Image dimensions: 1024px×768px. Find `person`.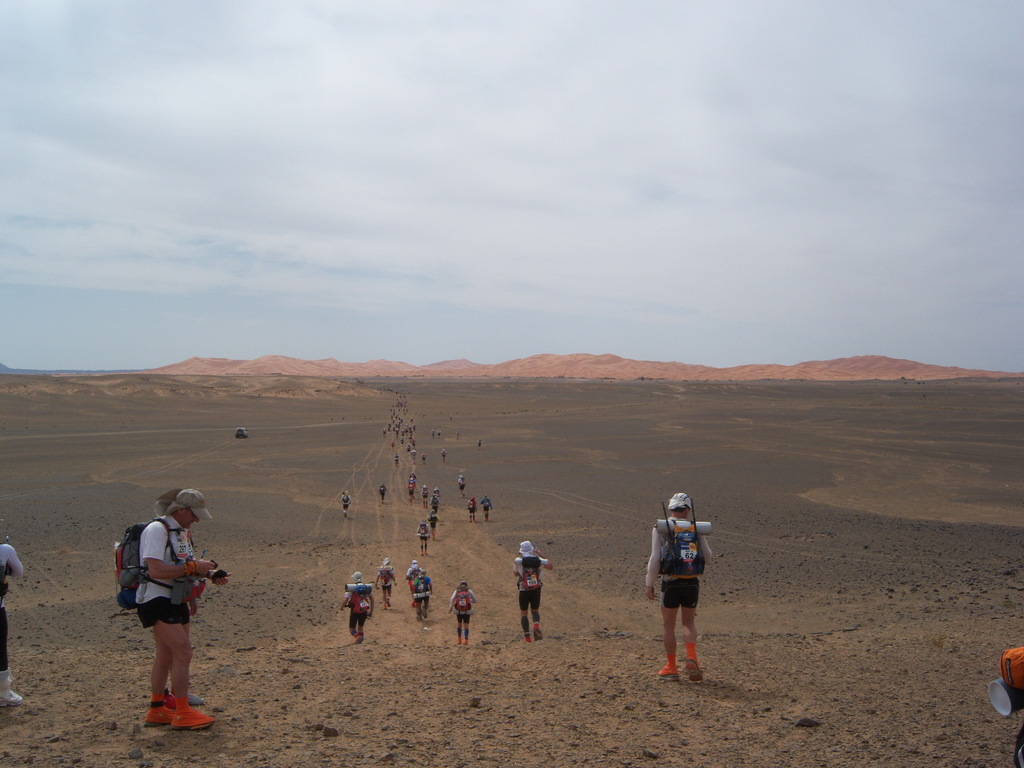
select_region(511, 540, 553, 641).
